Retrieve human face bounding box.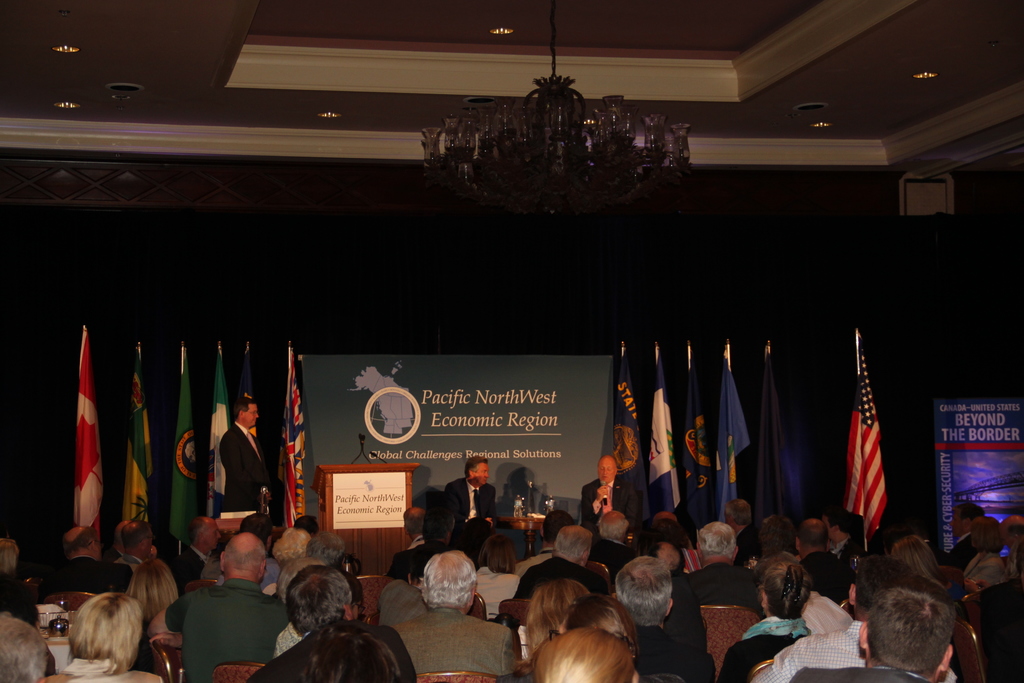
Bounding box: <box>598,462,615,482</box>.
